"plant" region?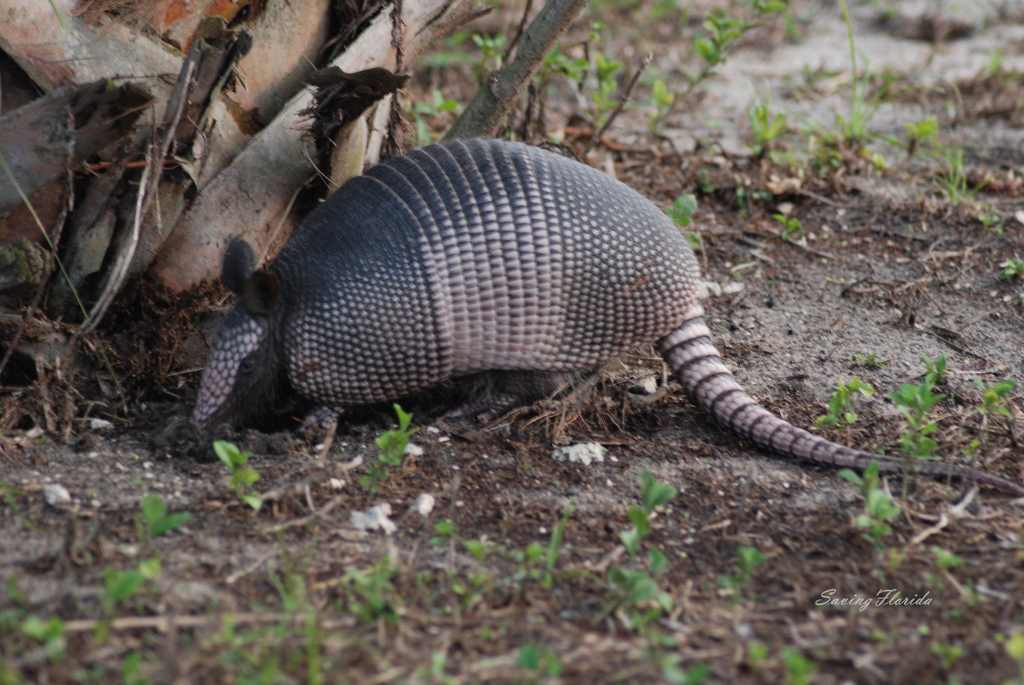
region(591, 54, 612, 106)
